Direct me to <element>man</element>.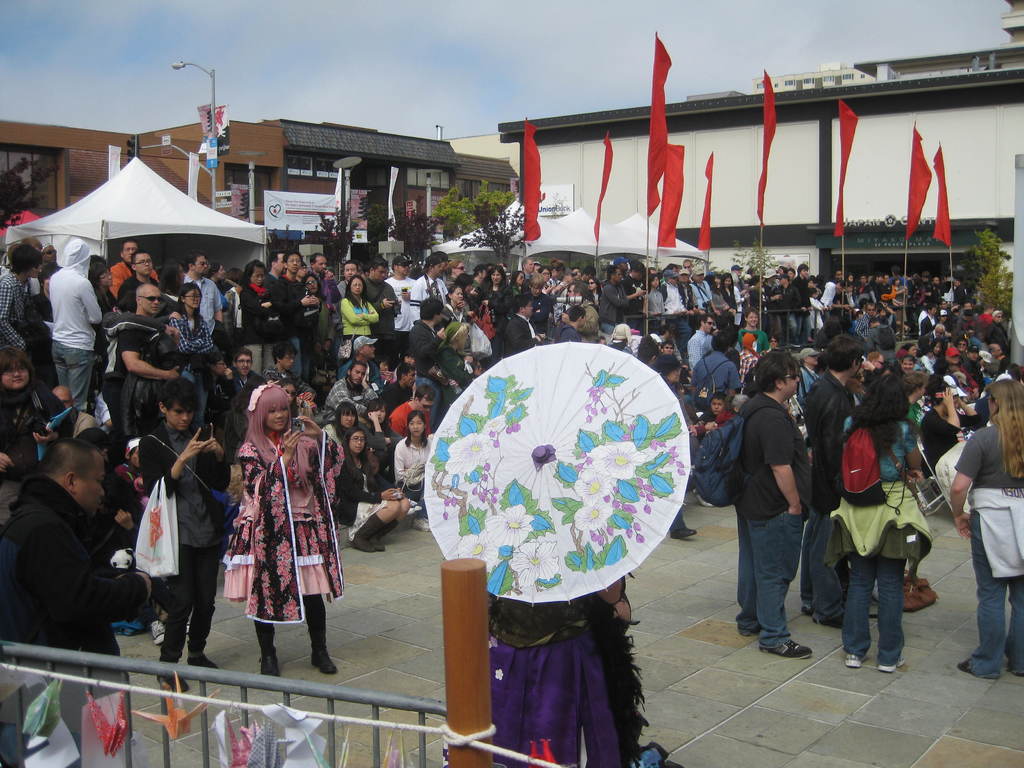
Direction: [x1=323, y1=360, x2=380, y2=416].
